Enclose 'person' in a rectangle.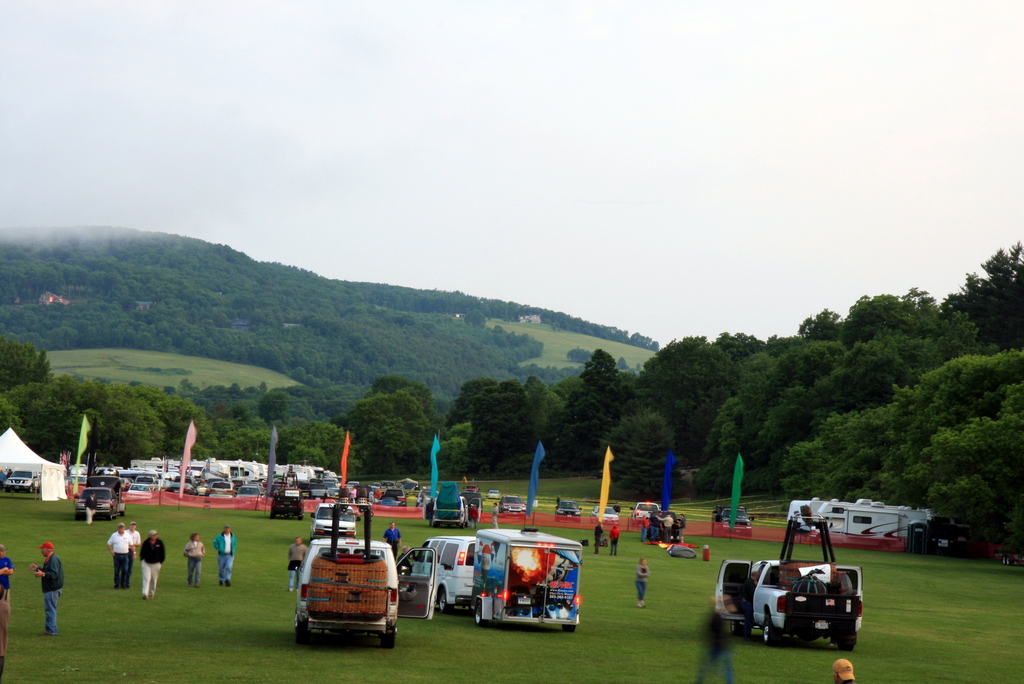
bbox=[105, 526, 132, 580].
